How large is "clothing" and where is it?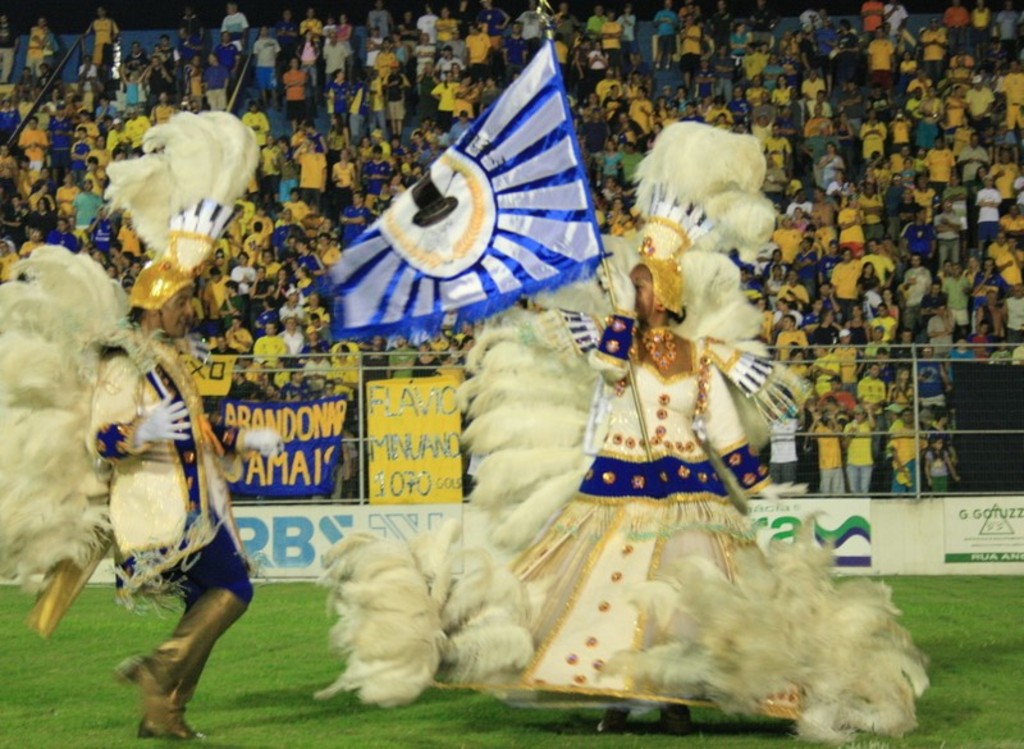
Bounding box: bbox=[335, 23, 347, 61].
